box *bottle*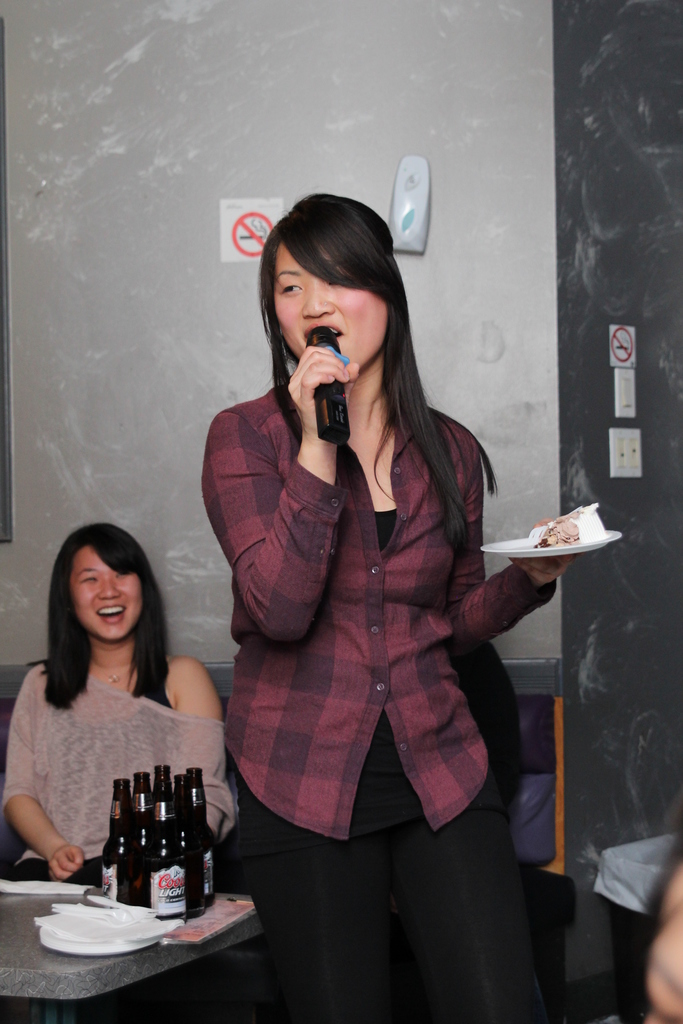
141,788,193,924
